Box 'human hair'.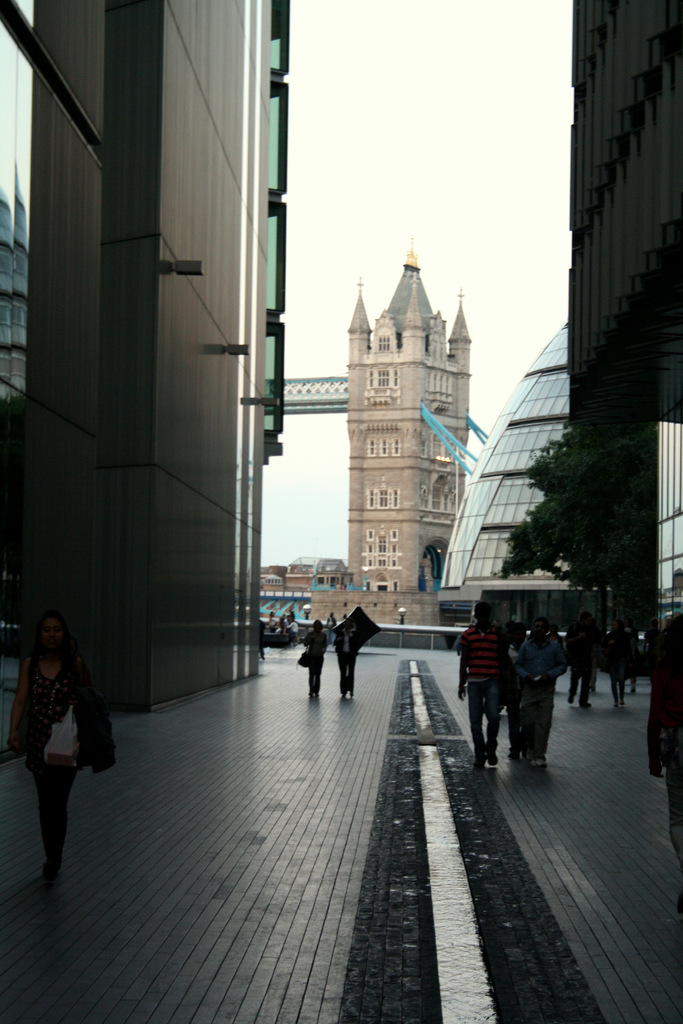
BBox(31, 606, 70, 632).
